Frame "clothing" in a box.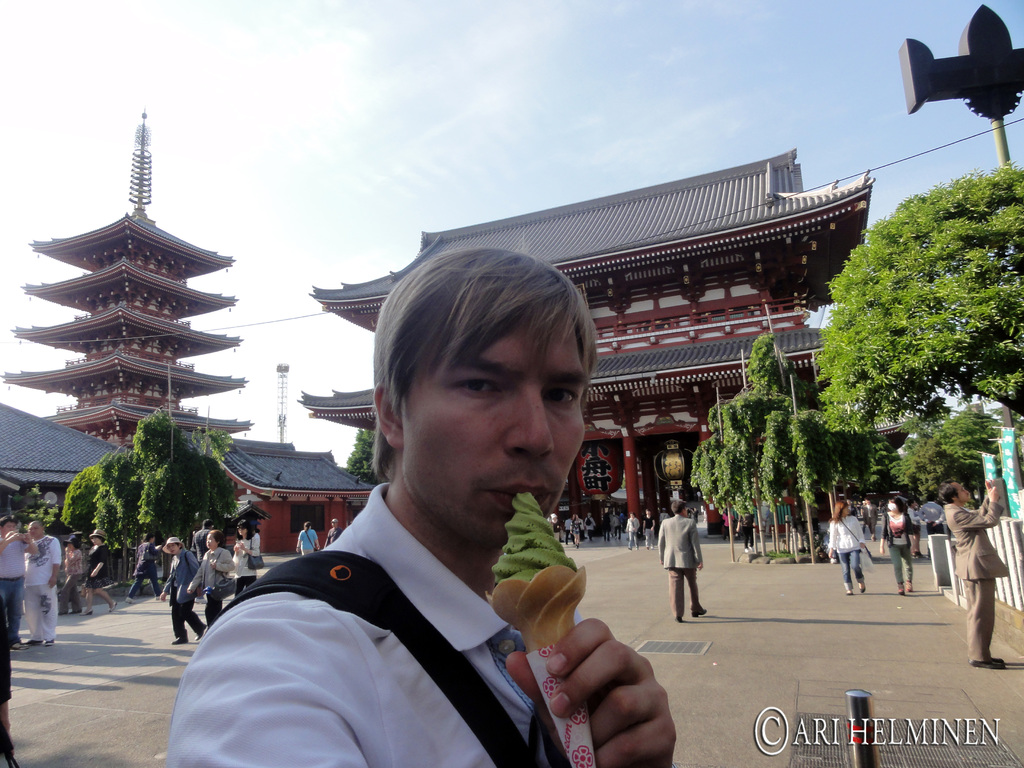
x1=159 y1=493 x2=685 y2=767.
